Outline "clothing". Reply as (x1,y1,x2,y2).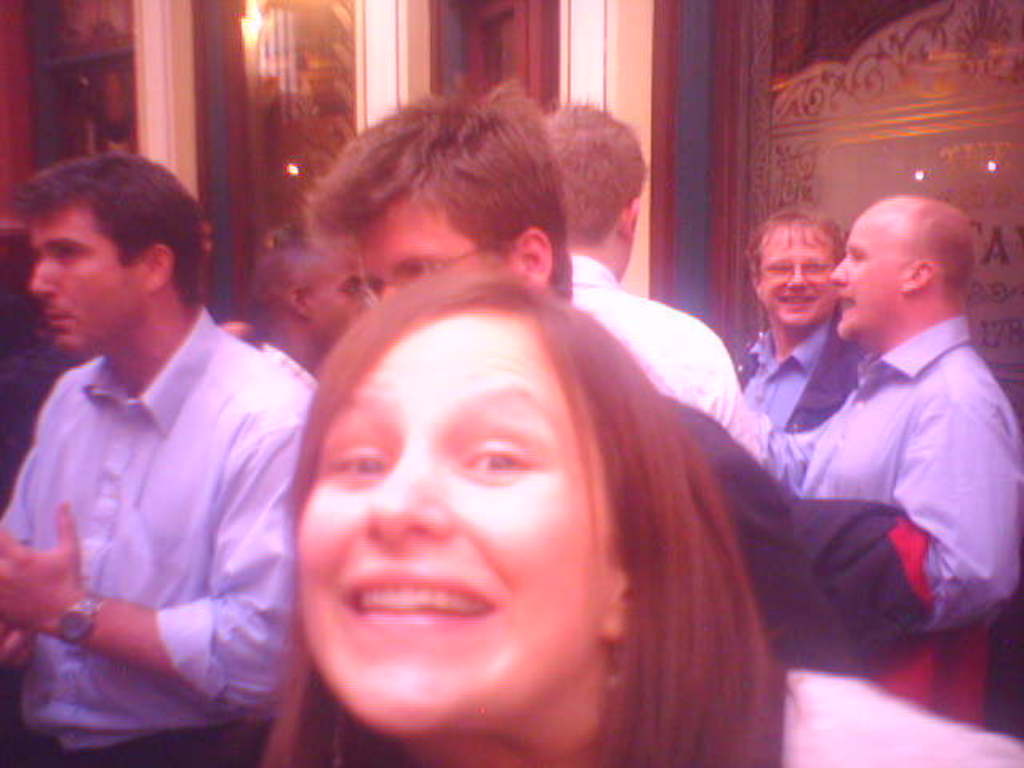
(672,411,934,656).
